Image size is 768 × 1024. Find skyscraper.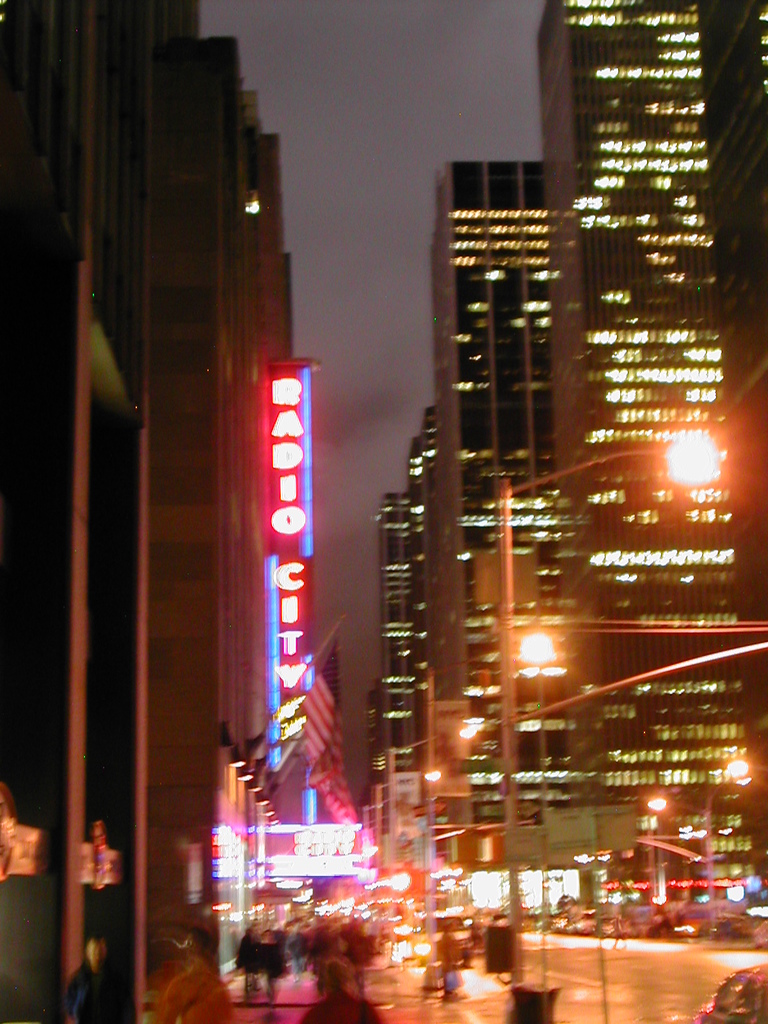
(539,0,767,877).
